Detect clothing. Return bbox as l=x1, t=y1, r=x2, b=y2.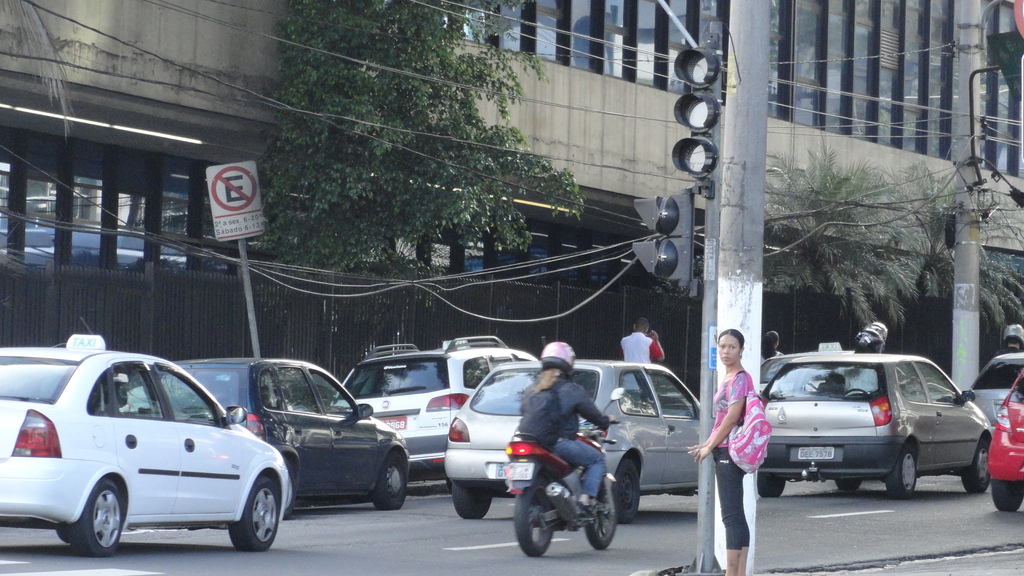
l=524, t=371, r=607, b=498.
